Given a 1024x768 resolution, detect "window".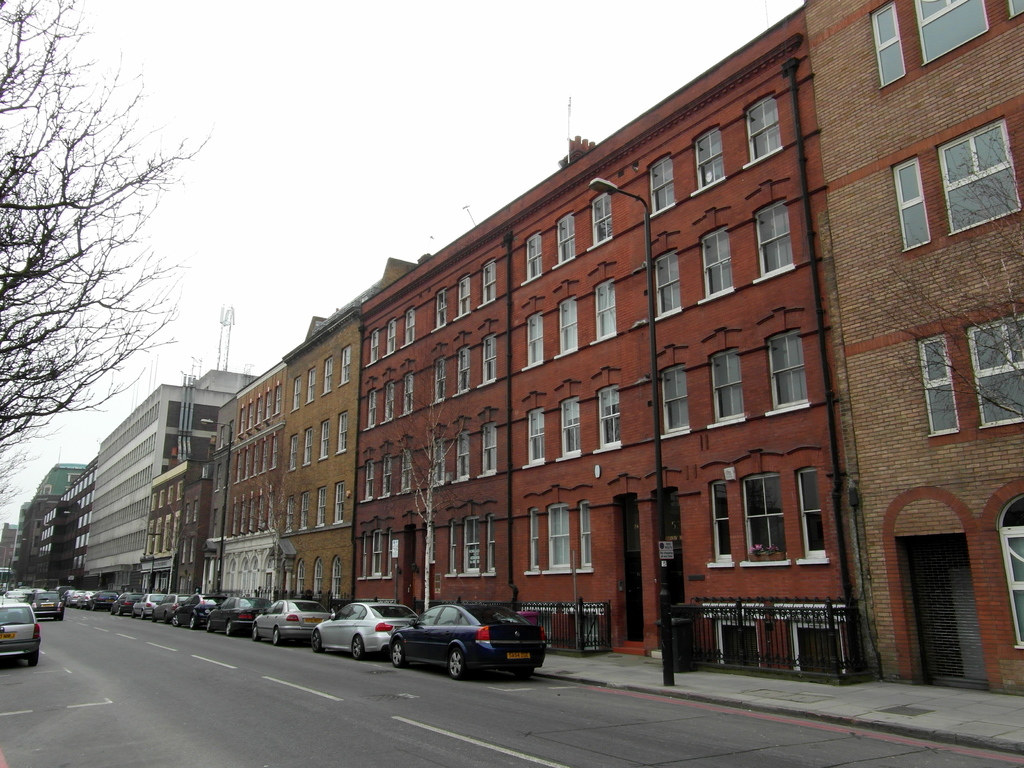
select_region(399, 369, 419, 424).
